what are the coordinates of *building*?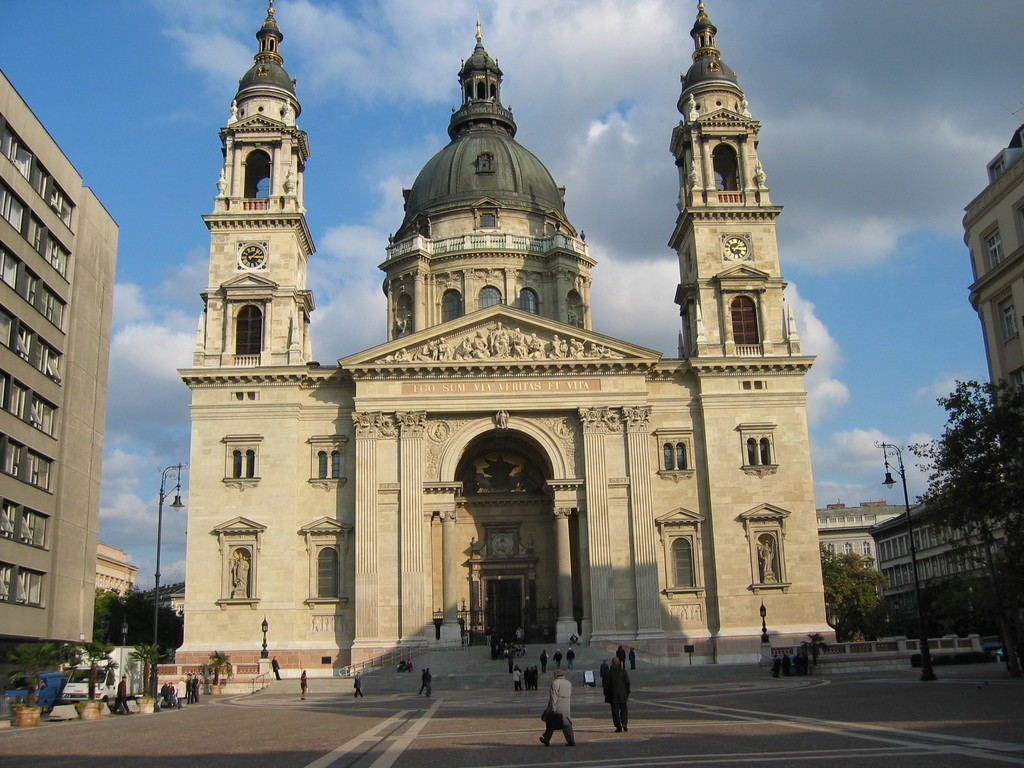
959:124:1023:479.
